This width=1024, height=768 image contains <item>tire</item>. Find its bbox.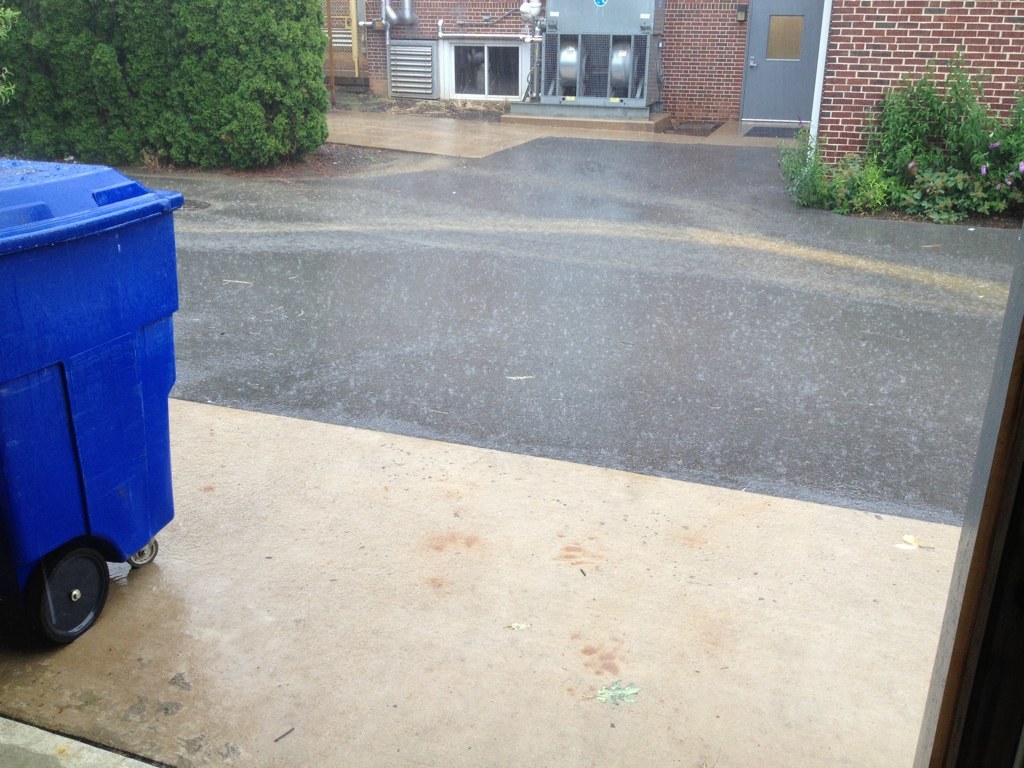
left=47, top=547, right=92, bottom=631.
